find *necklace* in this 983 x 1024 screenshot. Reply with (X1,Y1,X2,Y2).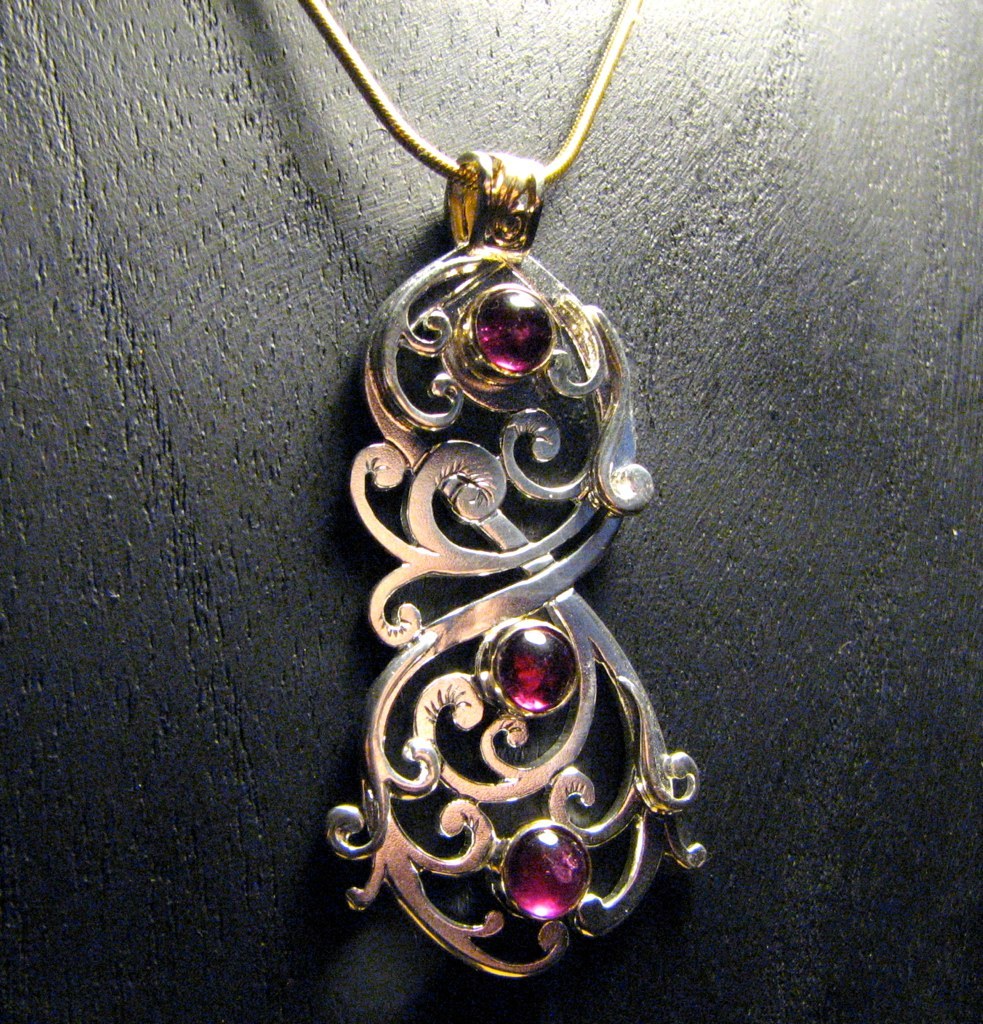
(274,0,713,904).
